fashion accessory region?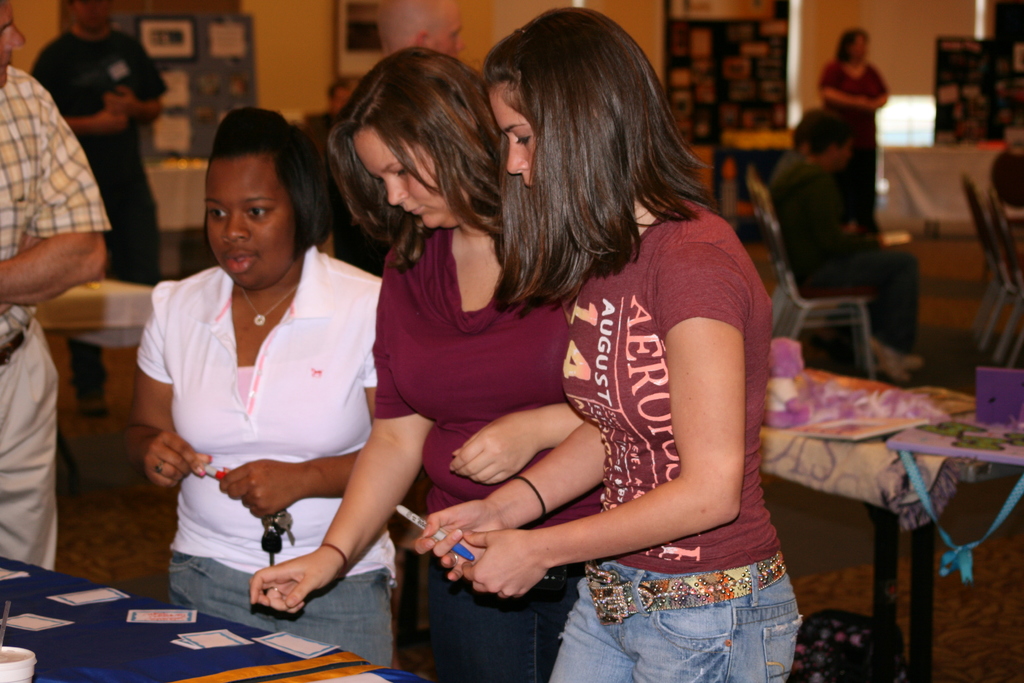
517,470,549,516
